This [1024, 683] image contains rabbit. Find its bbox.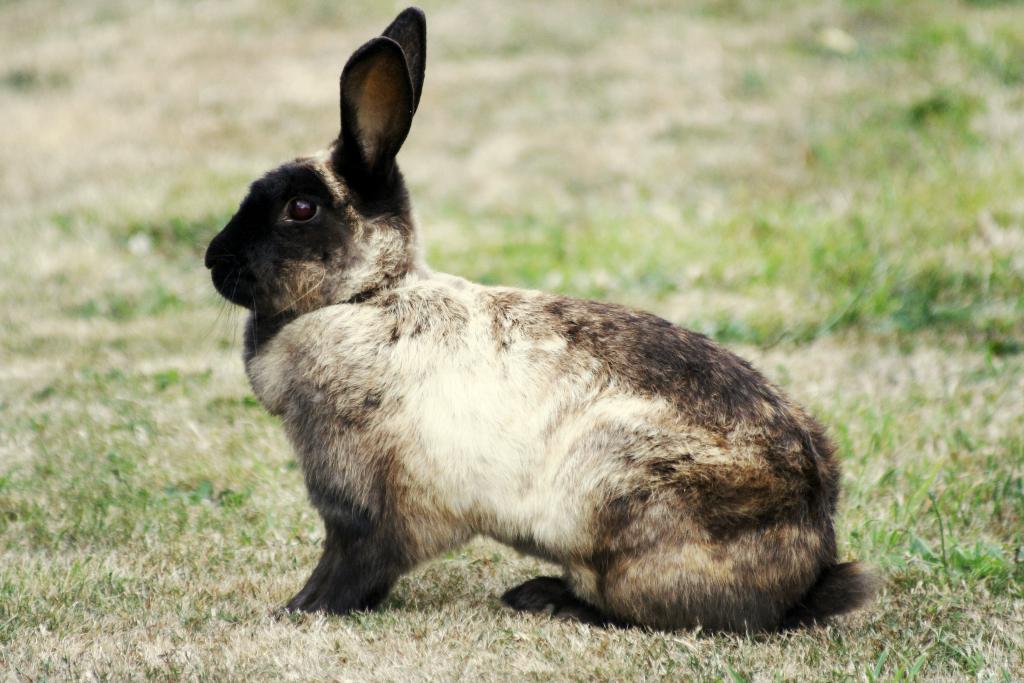
select_region(196, 5, 890, 645).
